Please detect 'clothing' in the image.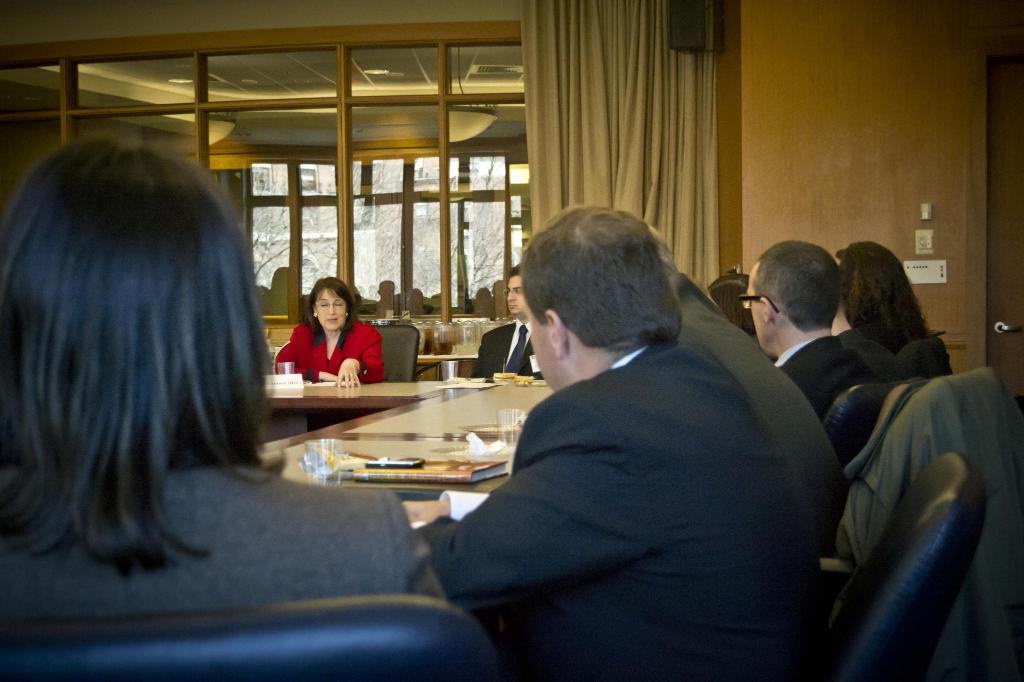
[x1=675, y1=276, x2=851, y2=550].
